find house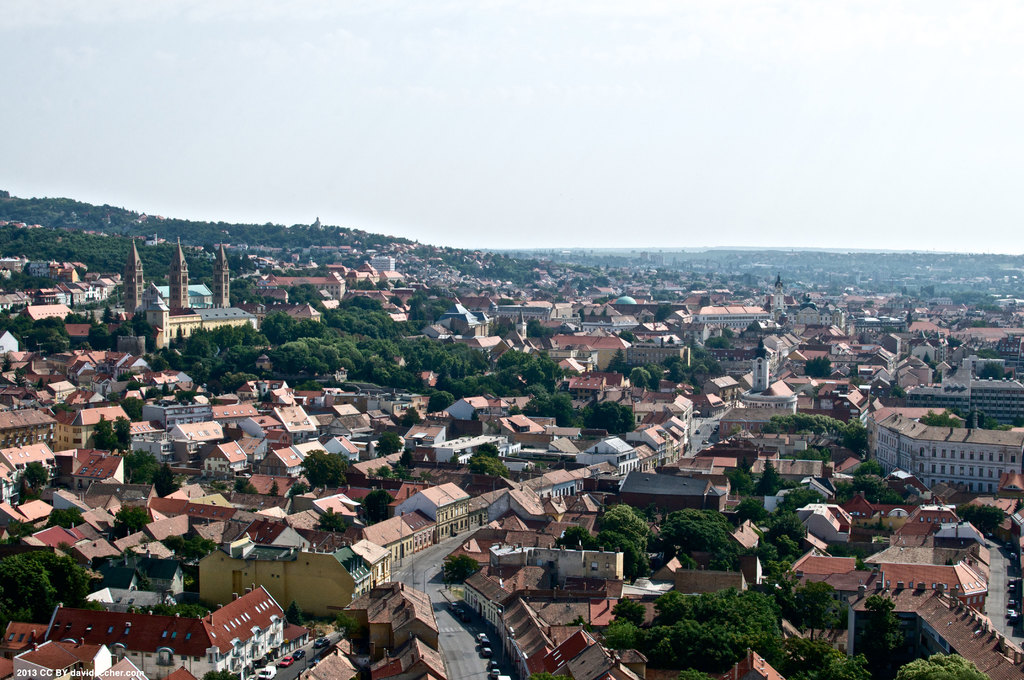
box=[870, 407, 1023, 489]
